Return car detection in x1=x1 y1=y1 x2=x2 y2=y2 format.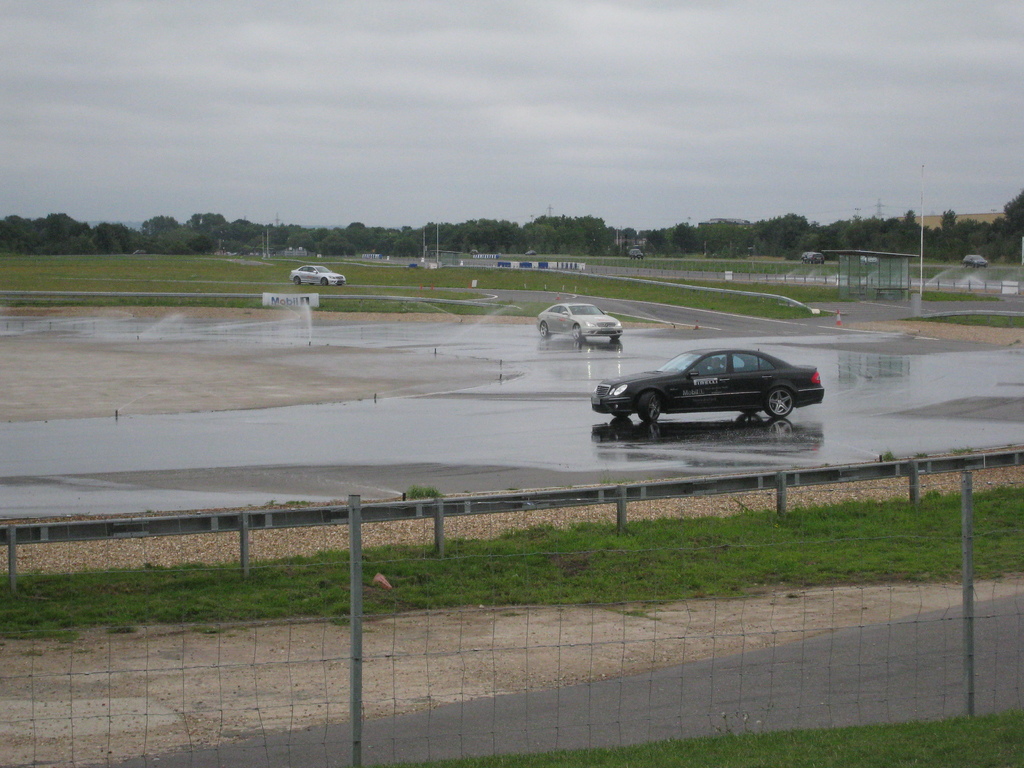
x1=591 y1=351 x2=824 y2=426.
